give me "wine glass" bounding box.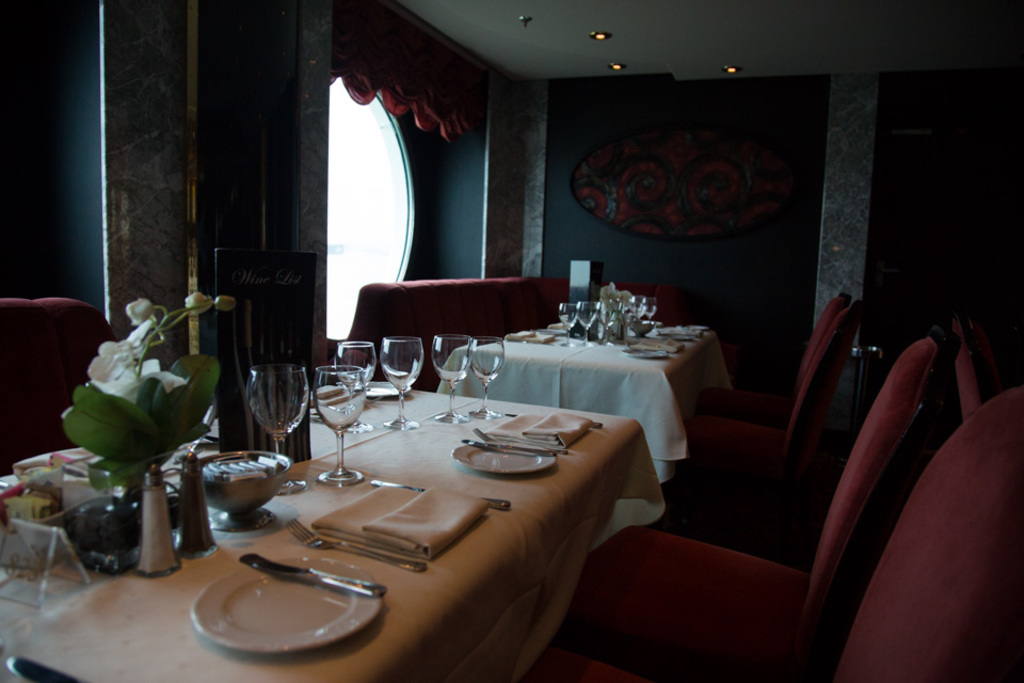
[579, 302, 595, 347].
